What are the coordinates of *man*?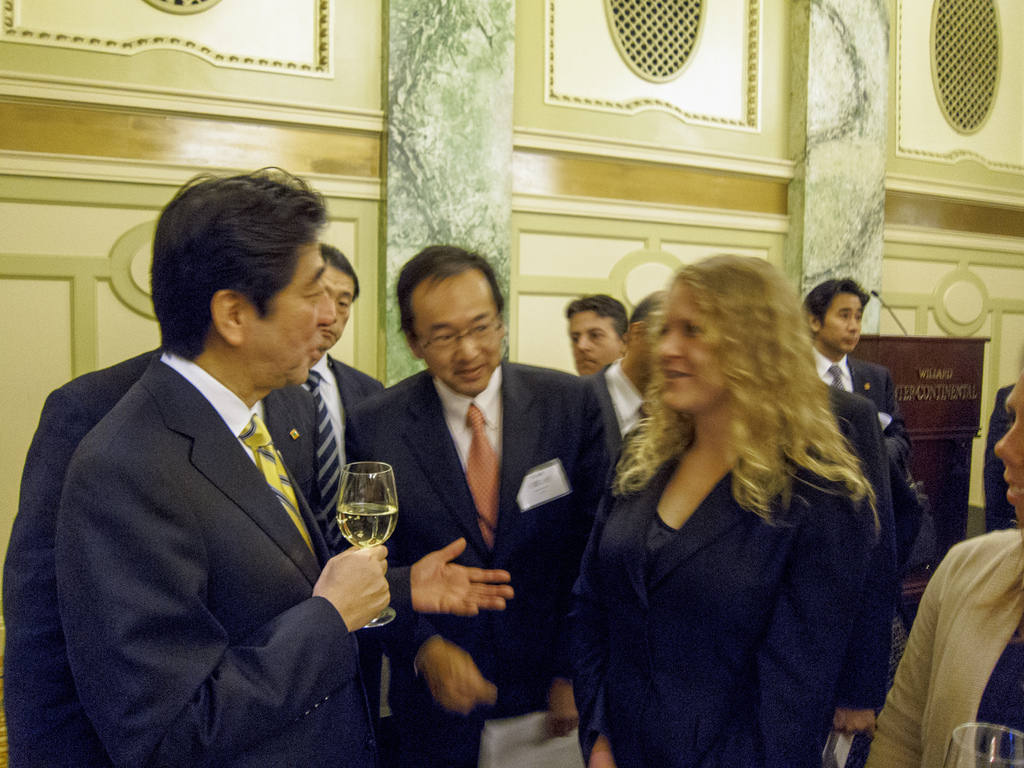
box=[803, 275, 940, 678].
